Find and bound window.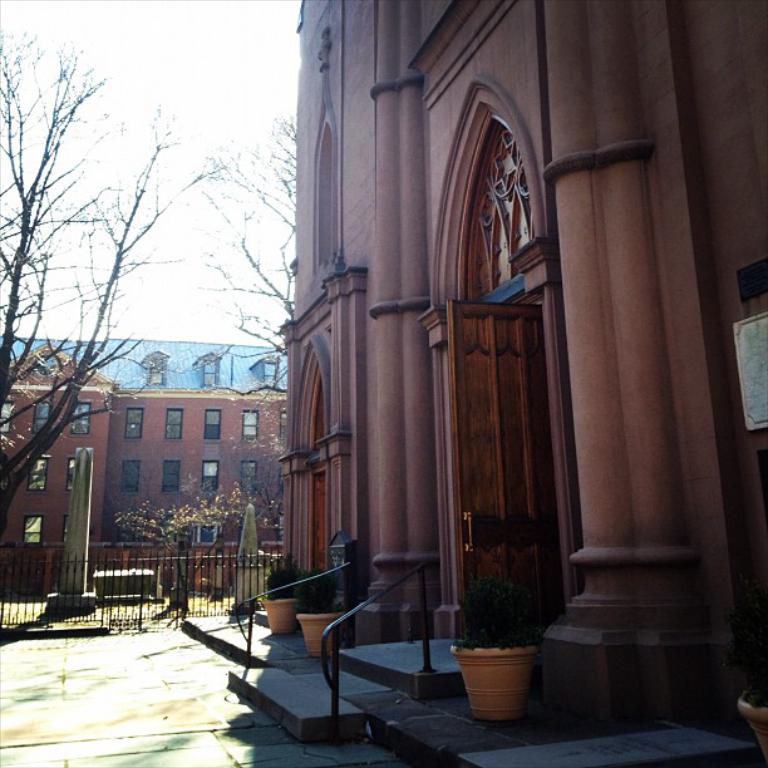
Bound: x1=241, y1=463, x2=260, y2=493.
